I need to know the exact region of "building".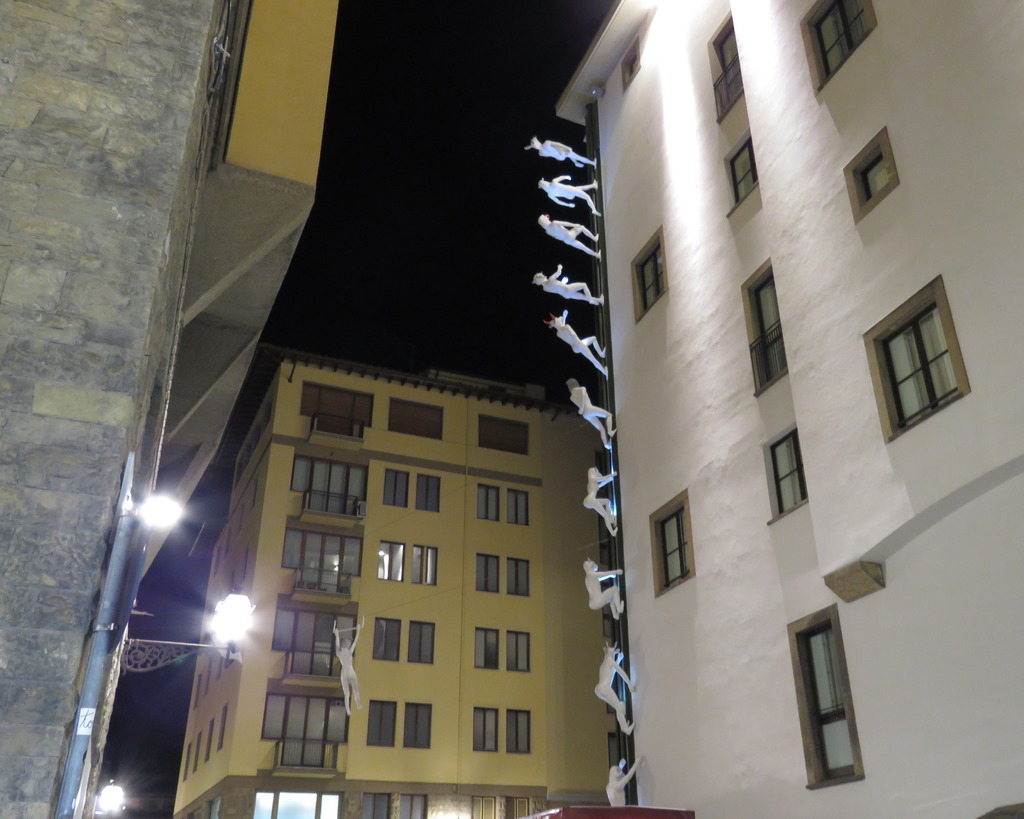
Region: 173 340 593 818.
